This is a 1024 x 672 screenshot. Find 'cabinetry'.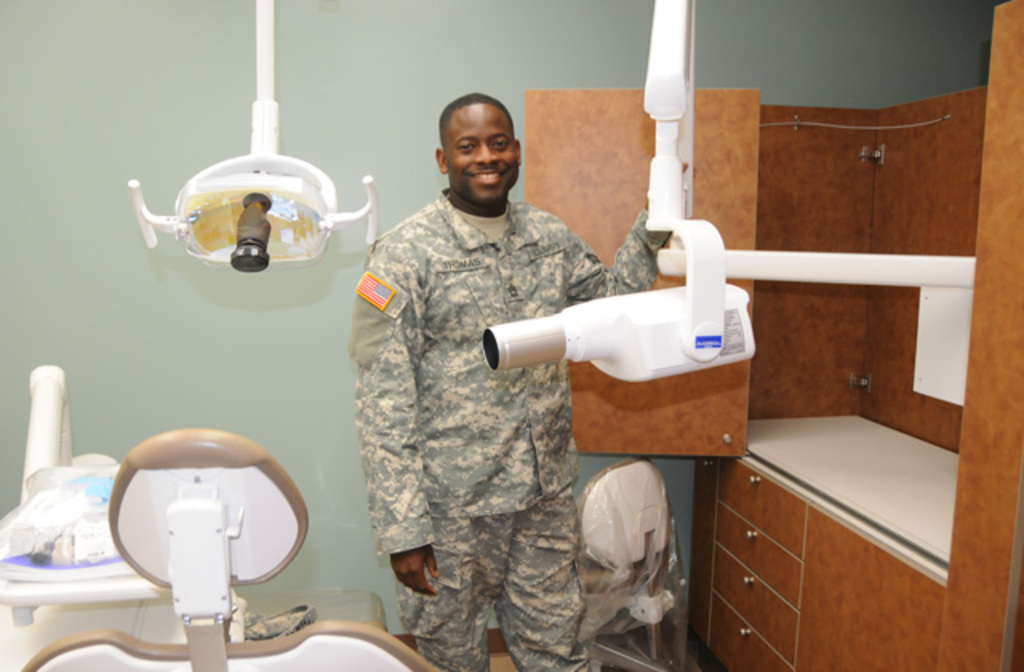
Bounding box: [left=702, top=603, right=795, bottom=670].
